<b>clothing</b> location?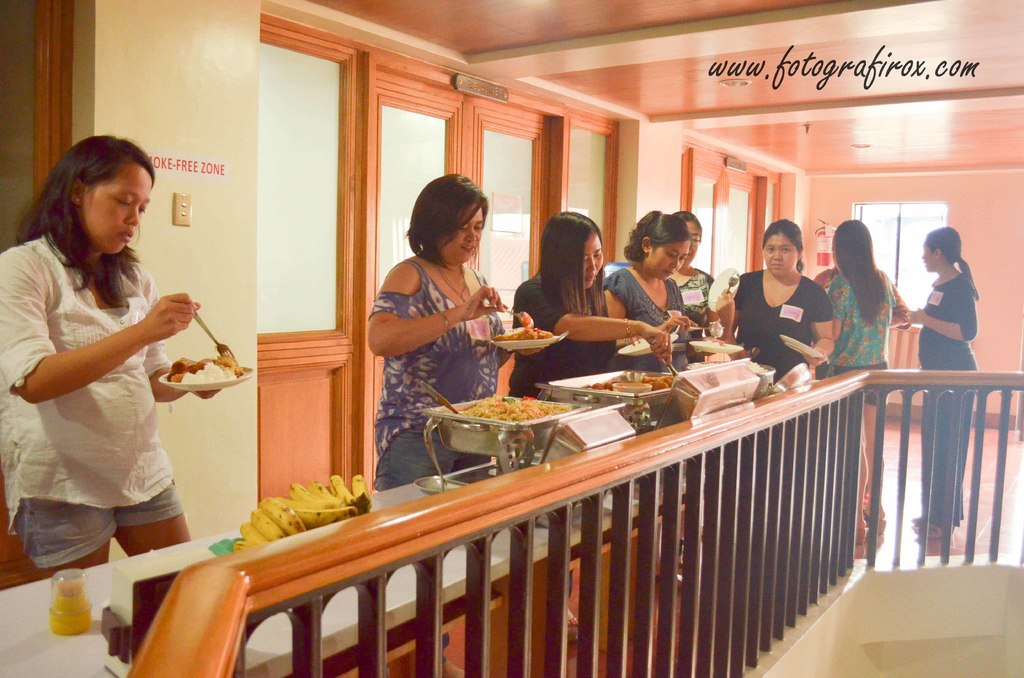
<box>17,227,193,555</box>
